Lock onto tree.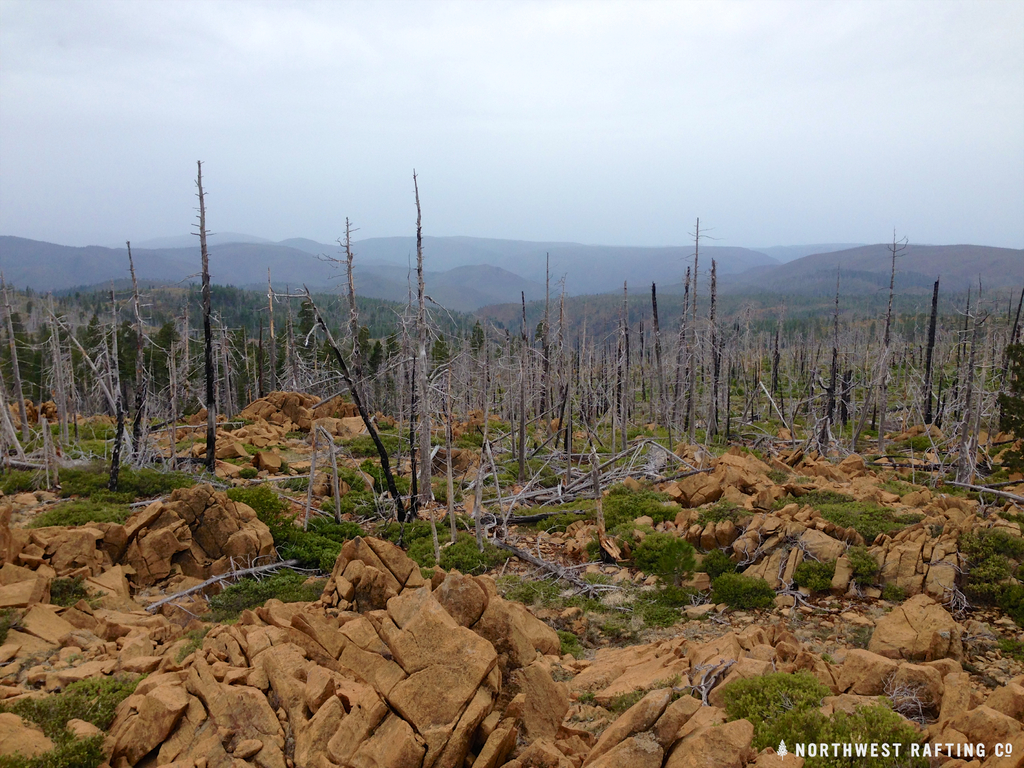
Locked: select_region(0, 308, 38, 400).
